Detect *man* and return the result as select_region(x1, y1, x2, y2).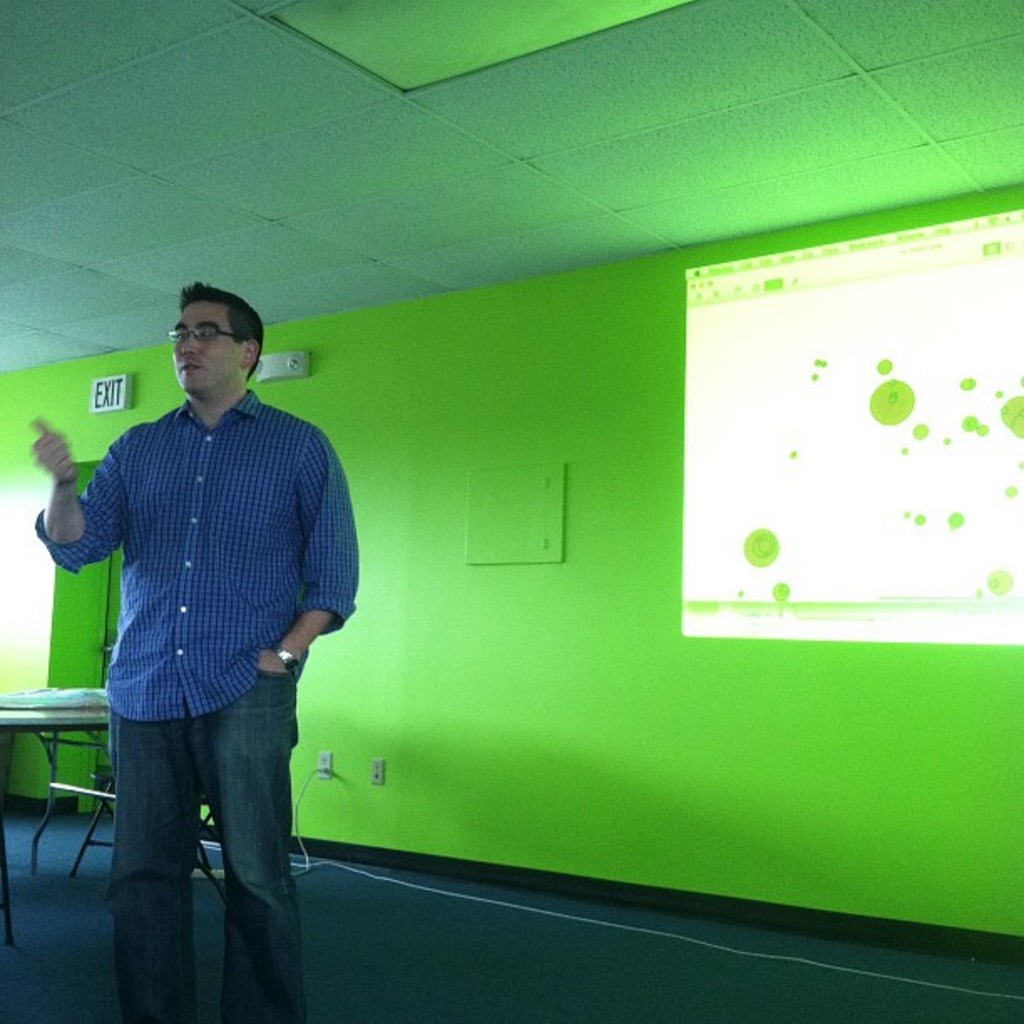
select_region(22, 278, 355, 1019).
